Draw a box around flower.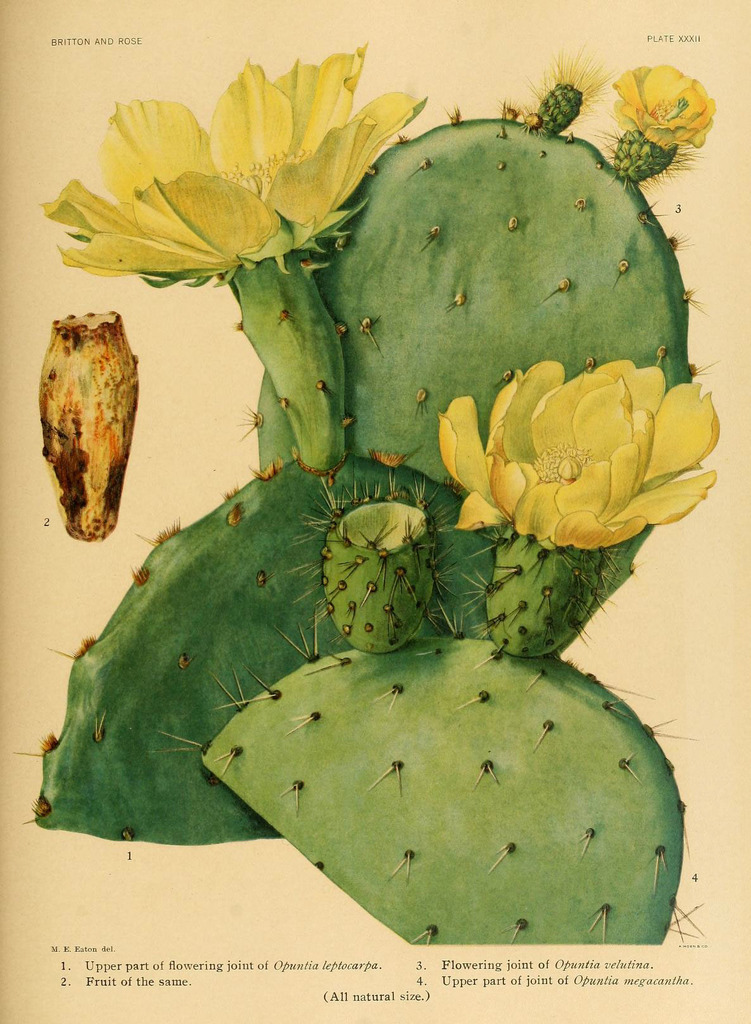
[434, 358, 719, 545].
